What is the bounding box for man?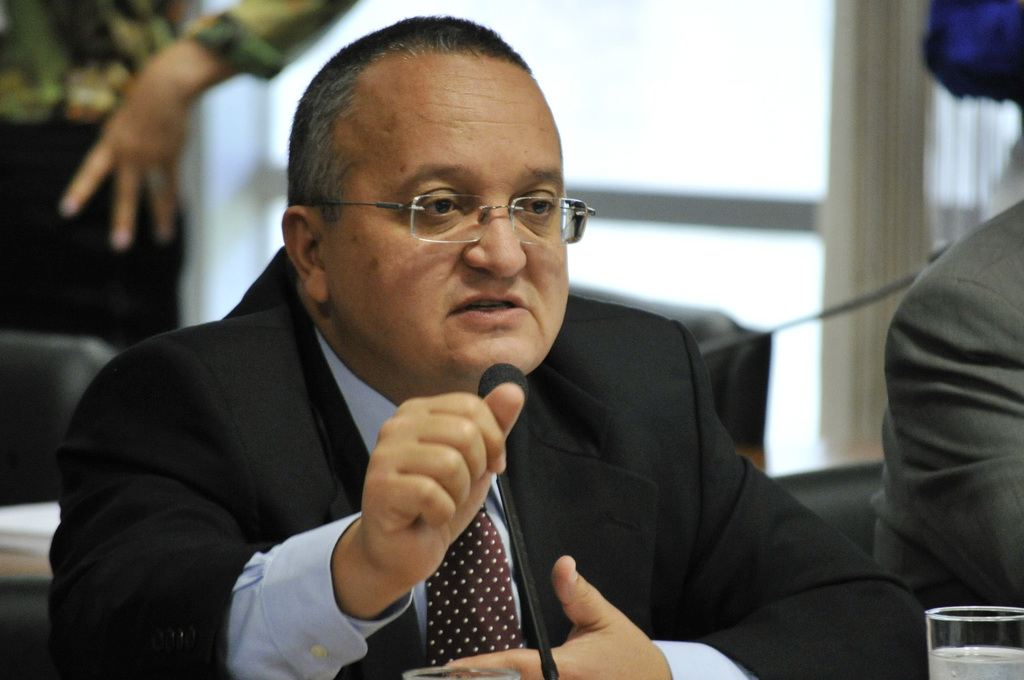
{"left": 49, "top": 12, "right": 933, "bottom": 679}.
